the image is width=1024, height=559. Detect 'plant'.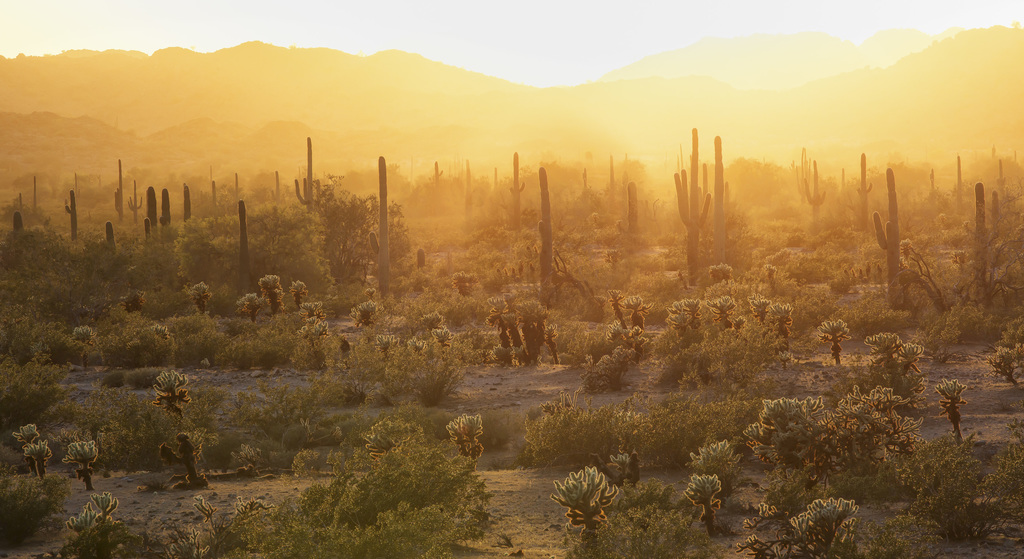
Detection: bbox=(380, 353, 463, 403).
